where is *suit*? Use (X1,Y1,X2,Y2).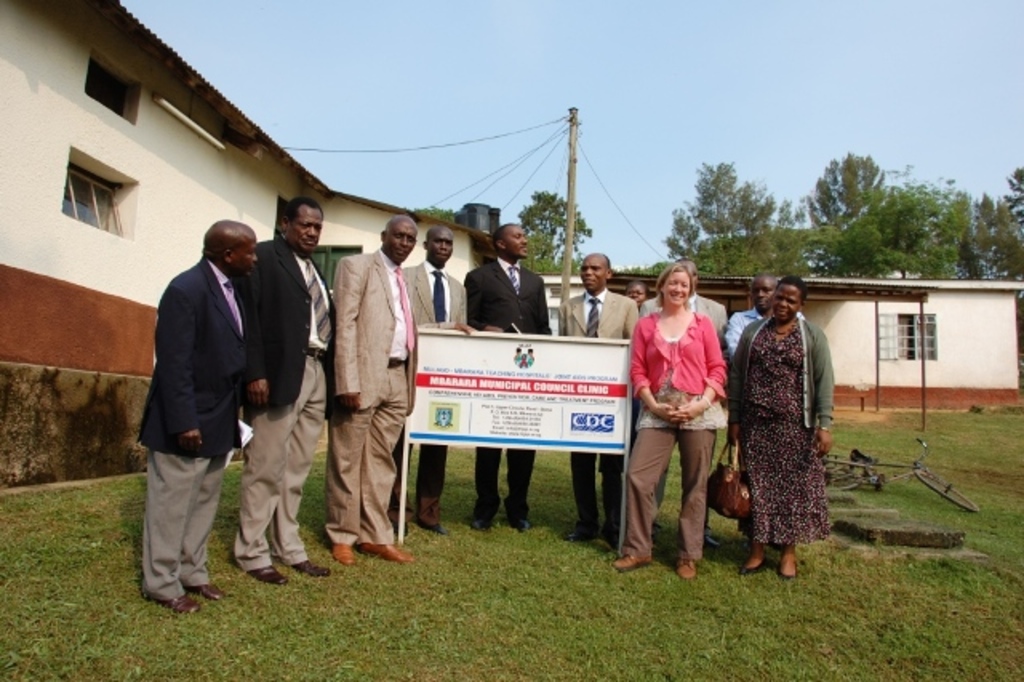
(238,234,342,568).
